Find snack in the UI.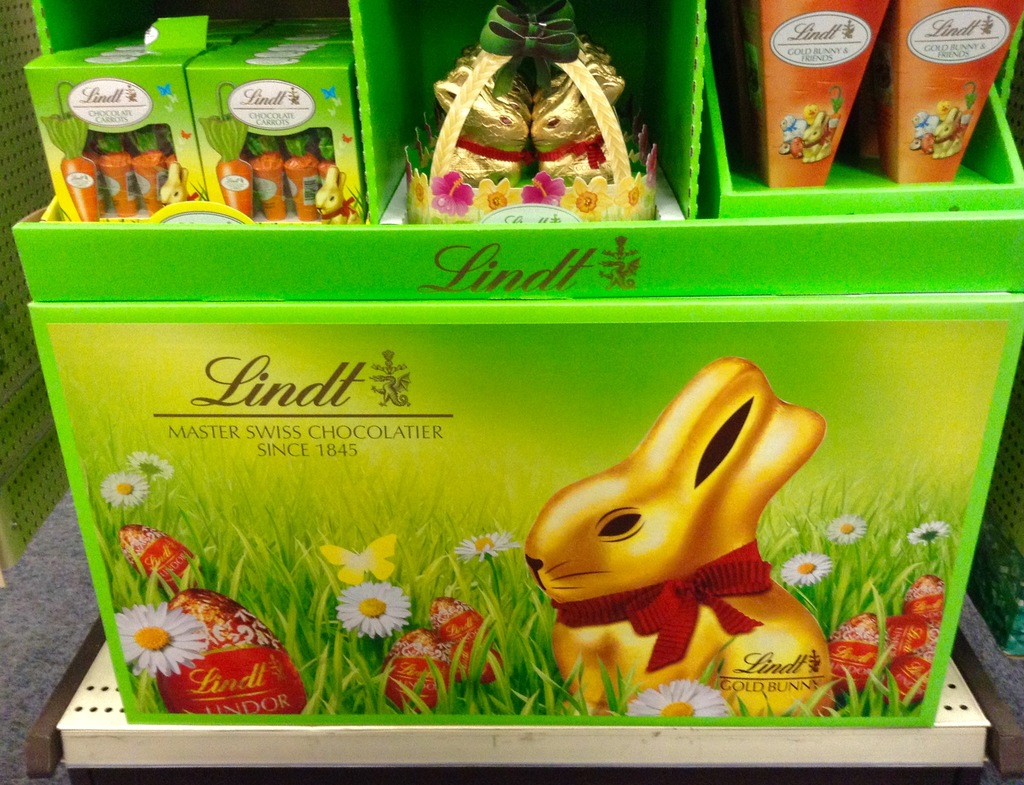
UI element at {"left": 5, "top": 84, "right": 189, "bottom": 218}.
